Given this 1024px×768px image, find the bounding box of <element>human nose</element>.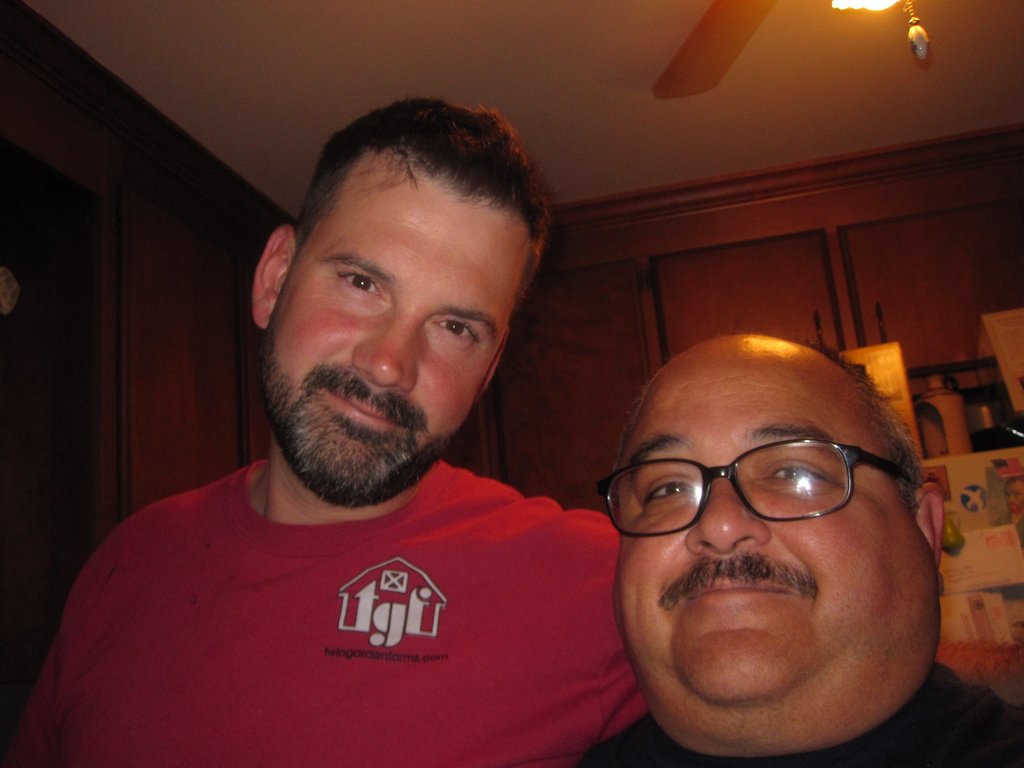
bbox=[687, 477, 771, 550].
